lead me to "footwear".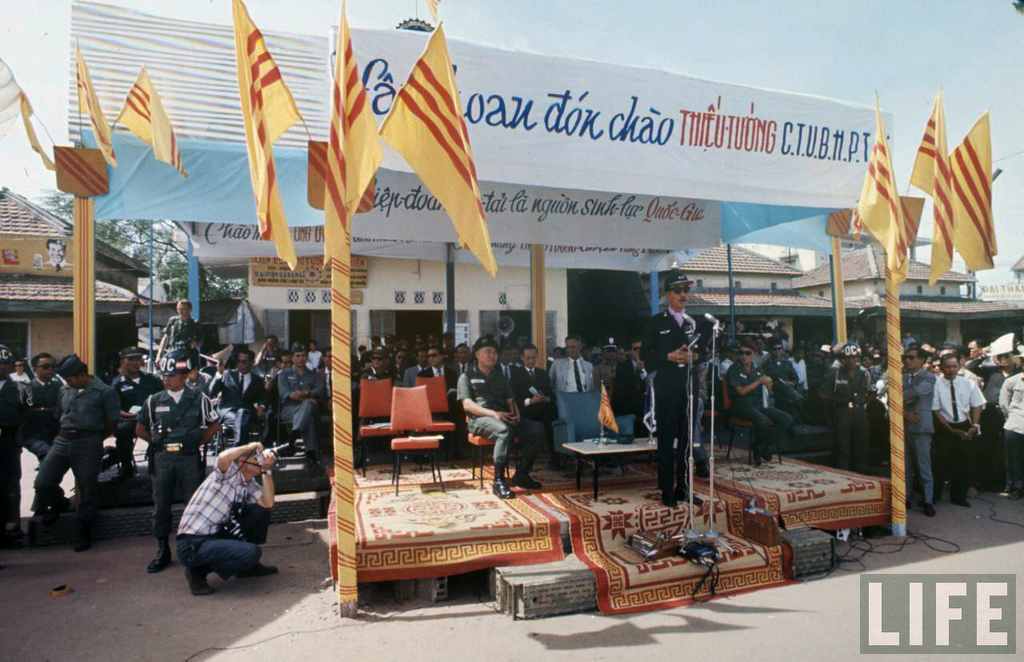
Lead to x1=514, y1=464, x2=545, y2=492.
